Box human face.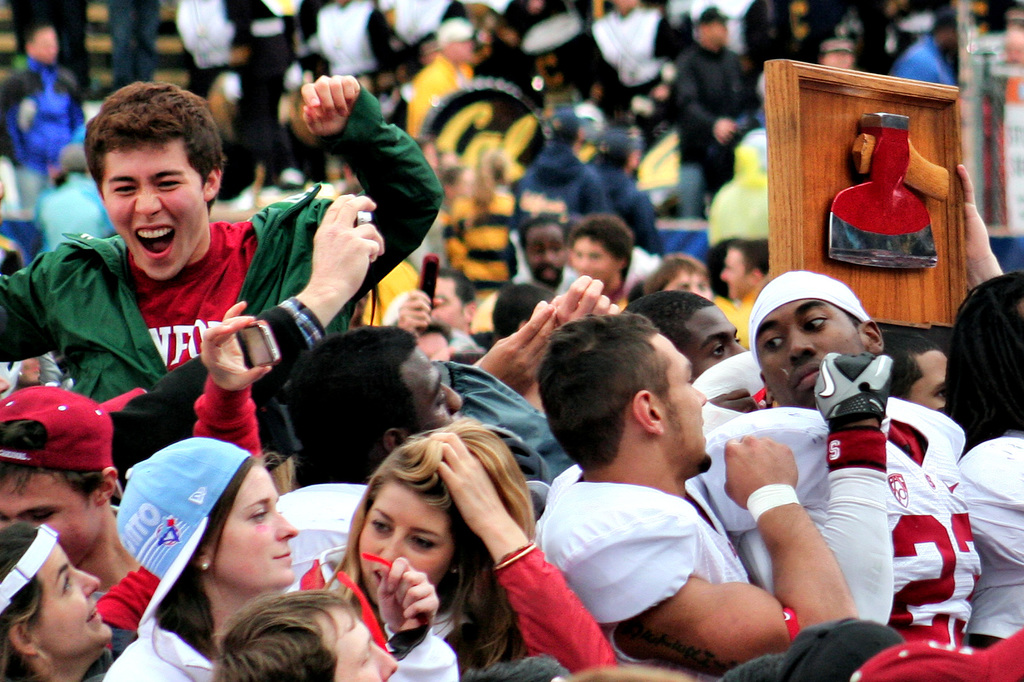
{"x1": 431, "y1": 276, "x2": 464, "y2": 337}.
